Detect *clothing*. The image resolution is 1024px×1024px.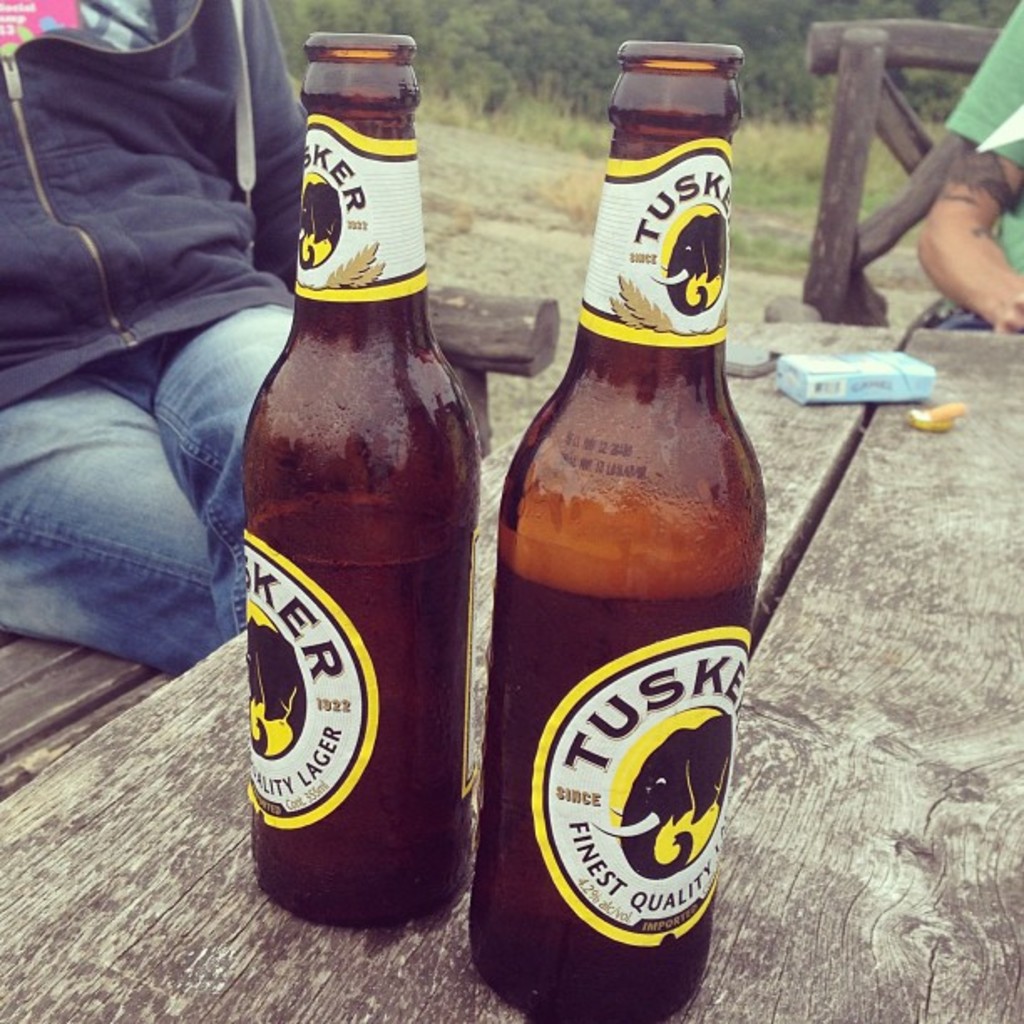
{"left": 3, "top": 0, "right": 294, "bottom": 654}.
